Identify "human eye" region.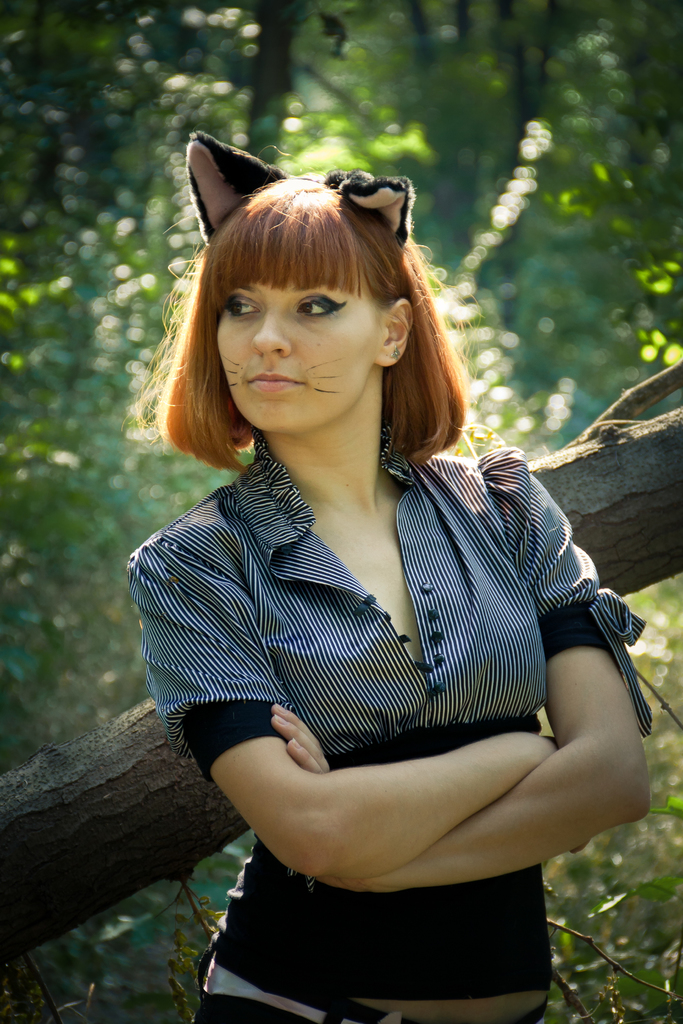
Region: (294,292,341,318).
